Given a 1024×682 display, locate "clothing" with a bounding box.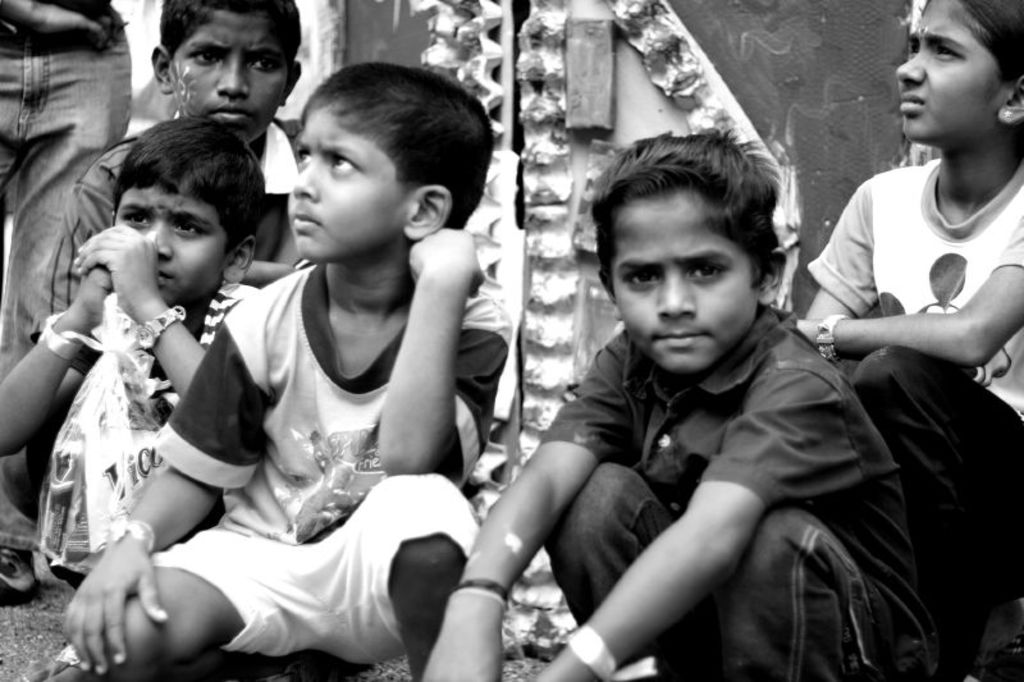
Located: crop(507, 248, 919, 655).
